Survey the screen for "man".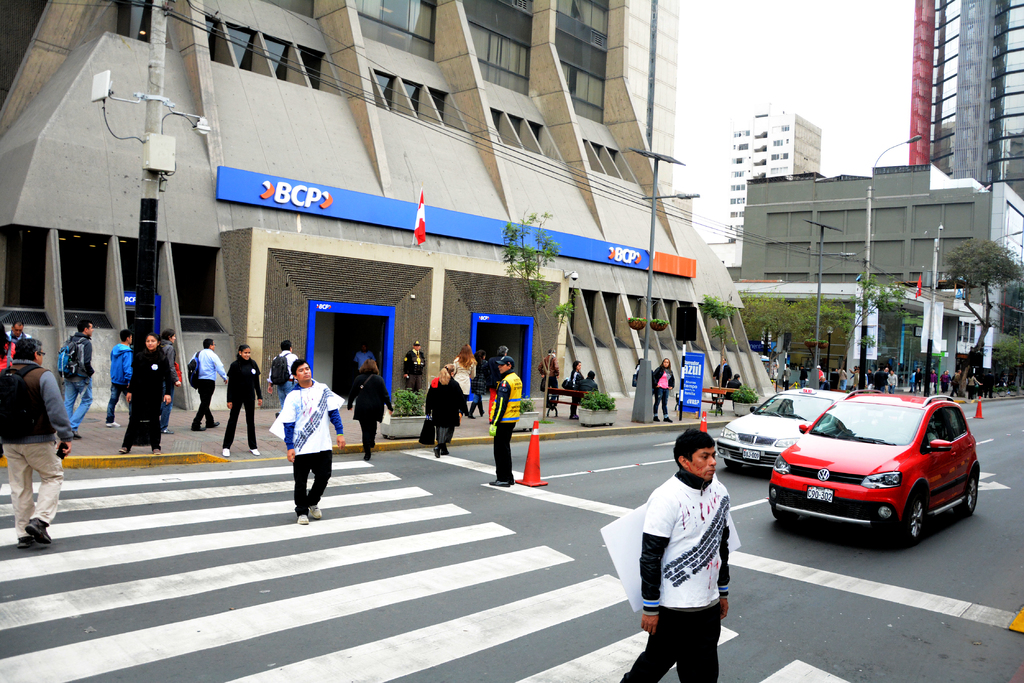
Survey found: 6:320:26:340.
